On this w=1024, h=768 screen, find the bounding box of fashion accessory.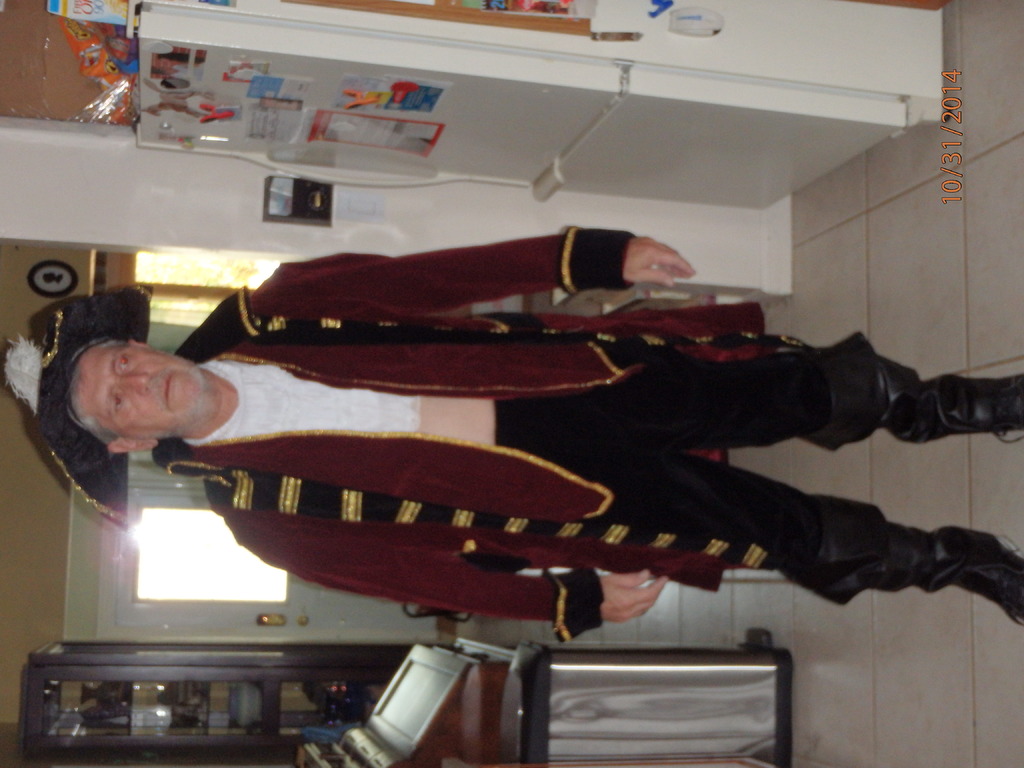
Bounding box: x1=799 y1=332 x2=1023 y2=454.
